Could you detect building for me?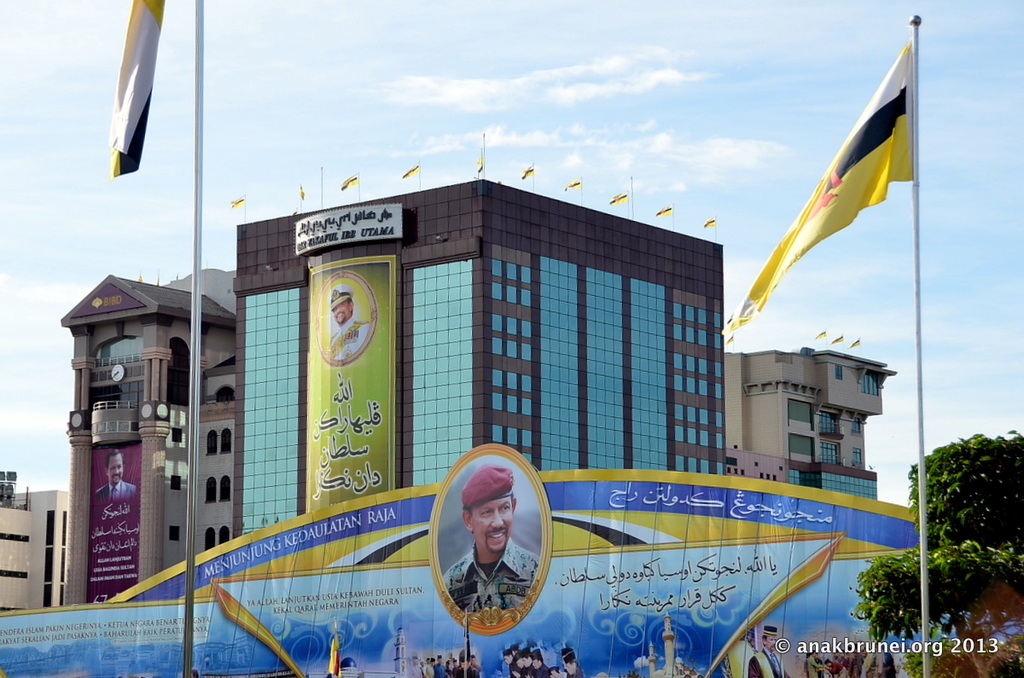
Detection result: (0, 483, 73, 618).
